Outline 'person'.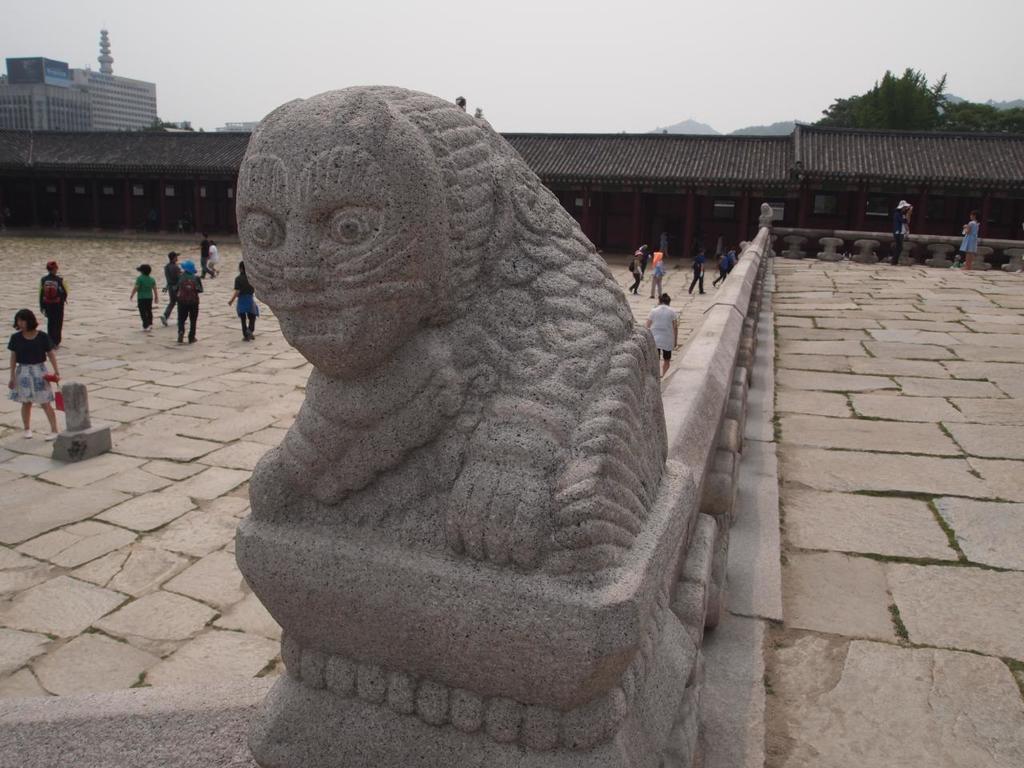
Outline: [169, 244, 177, 320].
